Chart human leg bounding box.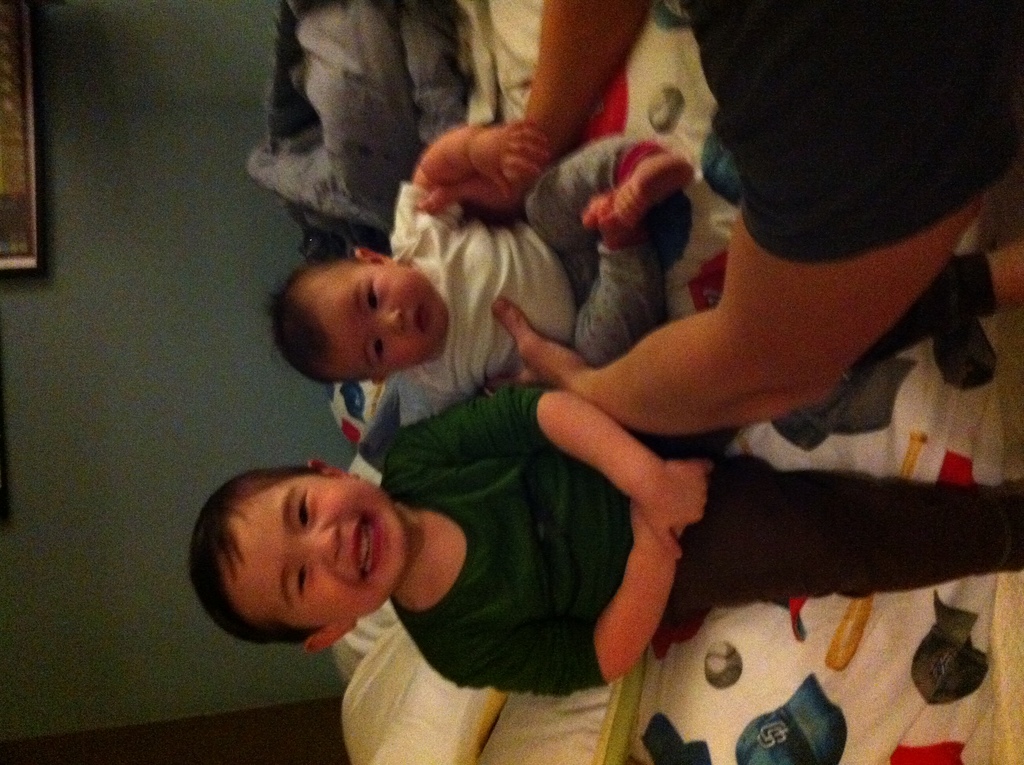
Charted: (659,449,1023,632).
